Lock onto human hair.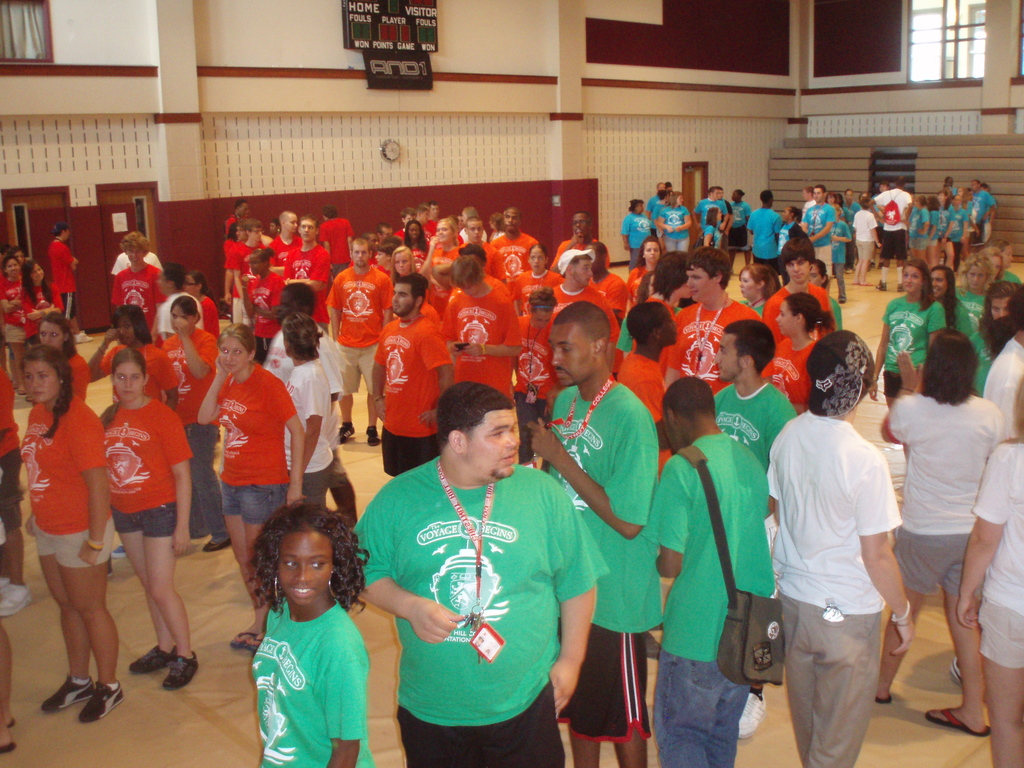
Locked: left=18, top=261, right=55, bottom=306.
